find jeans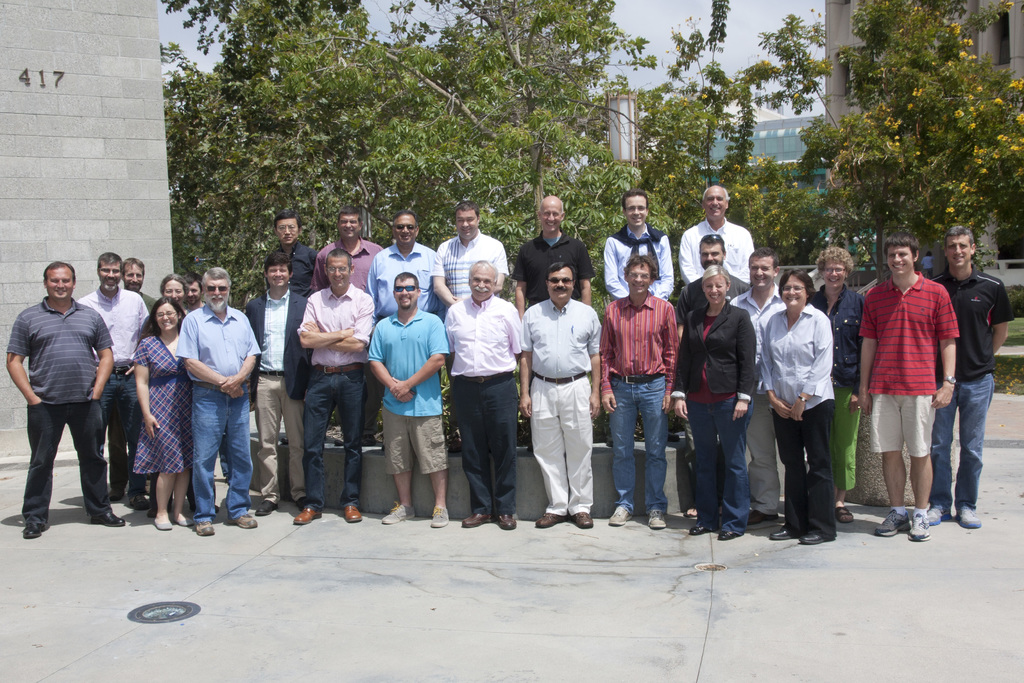
bbox(300, 362, 367, 514)
